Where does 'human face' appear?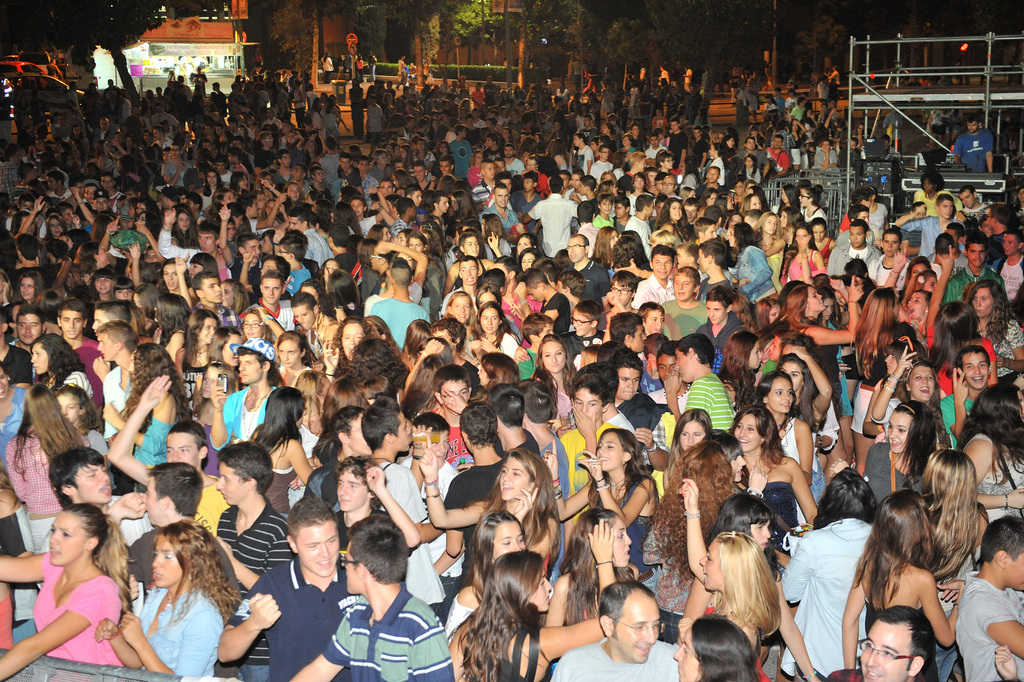
Appears at bbox=[594, 429, 624, 467].
